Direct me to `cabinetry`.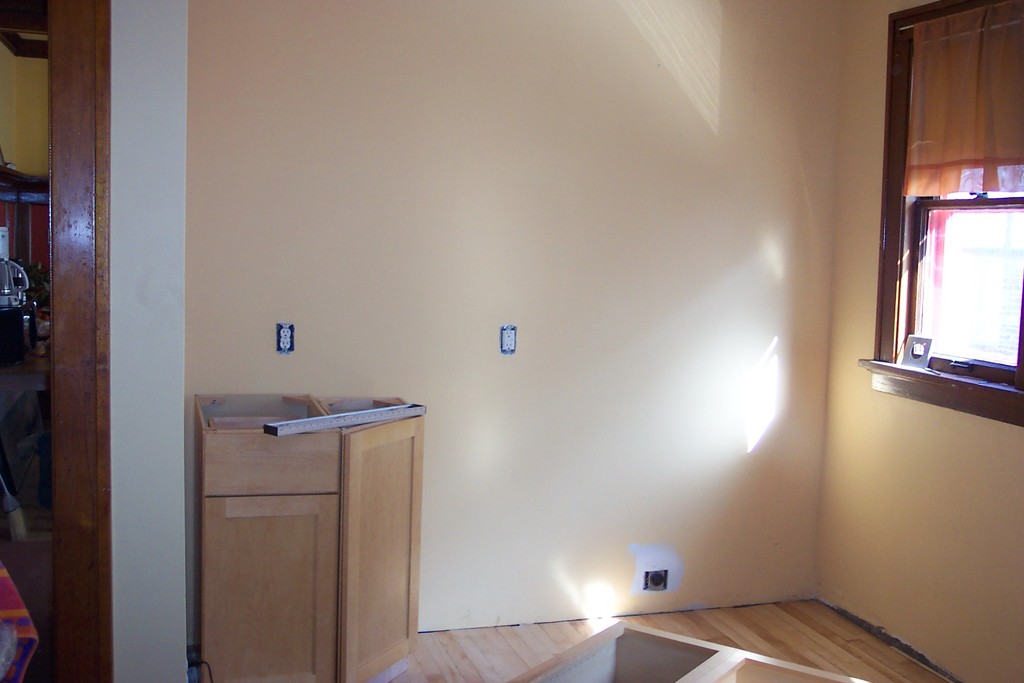
Direction: <region>173, 364, 439, 672</region>.
